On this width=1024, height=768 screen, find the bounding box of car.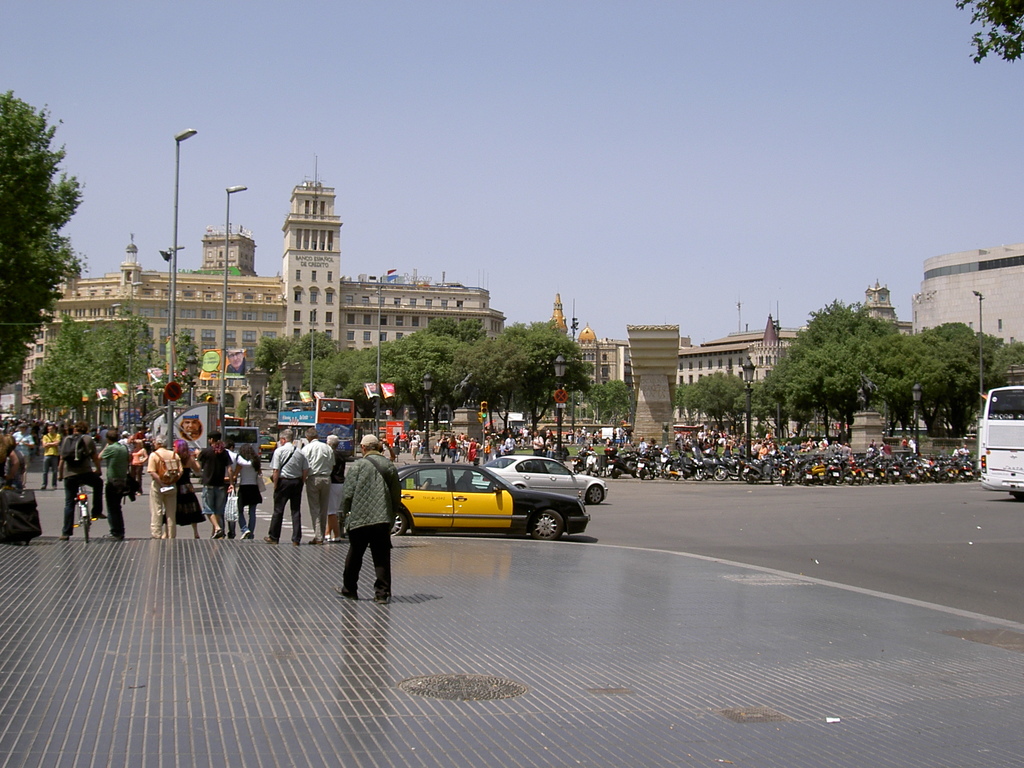
Bounding box: l=332, t=465, r=588, b=542.
